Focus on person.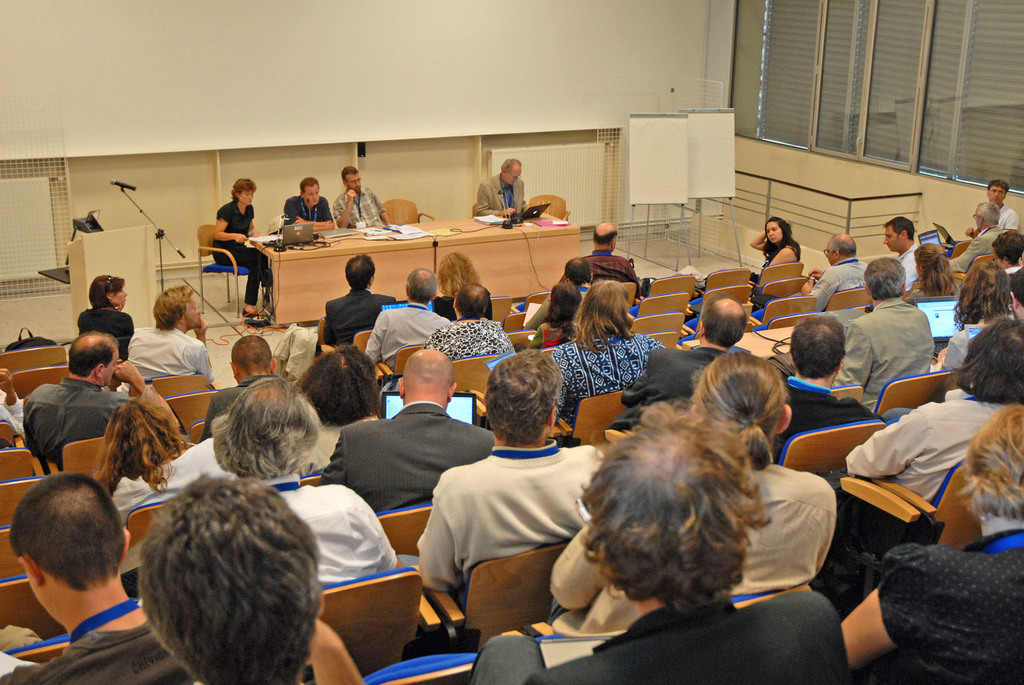
Focused at bbox=[96, 392, 223, 526].
